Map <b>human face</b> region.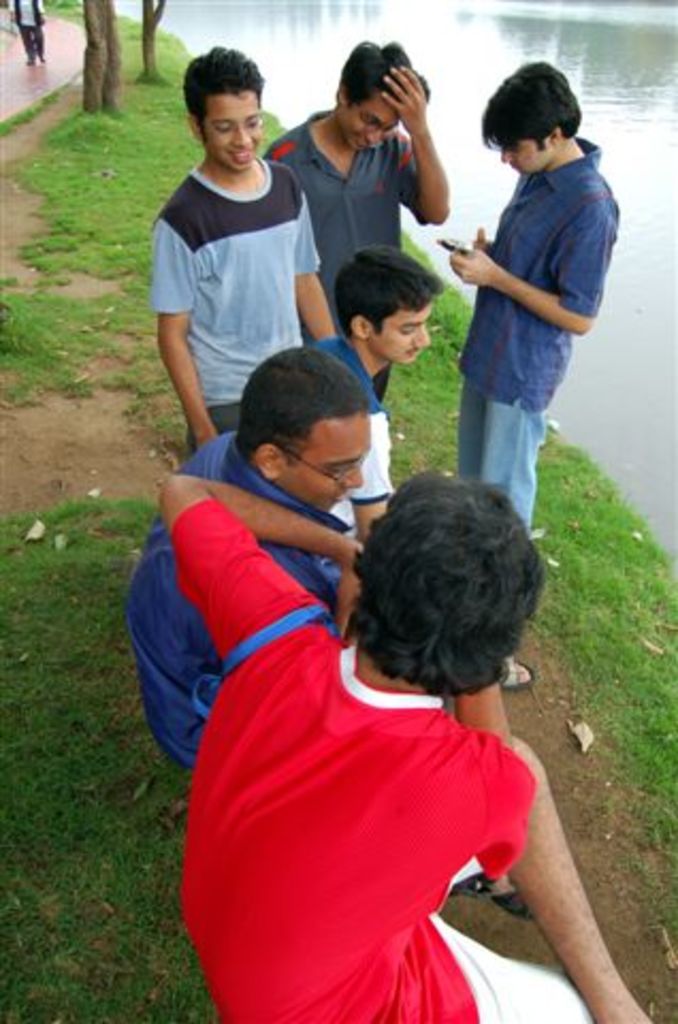
Mapped to 373,294,431,367.
